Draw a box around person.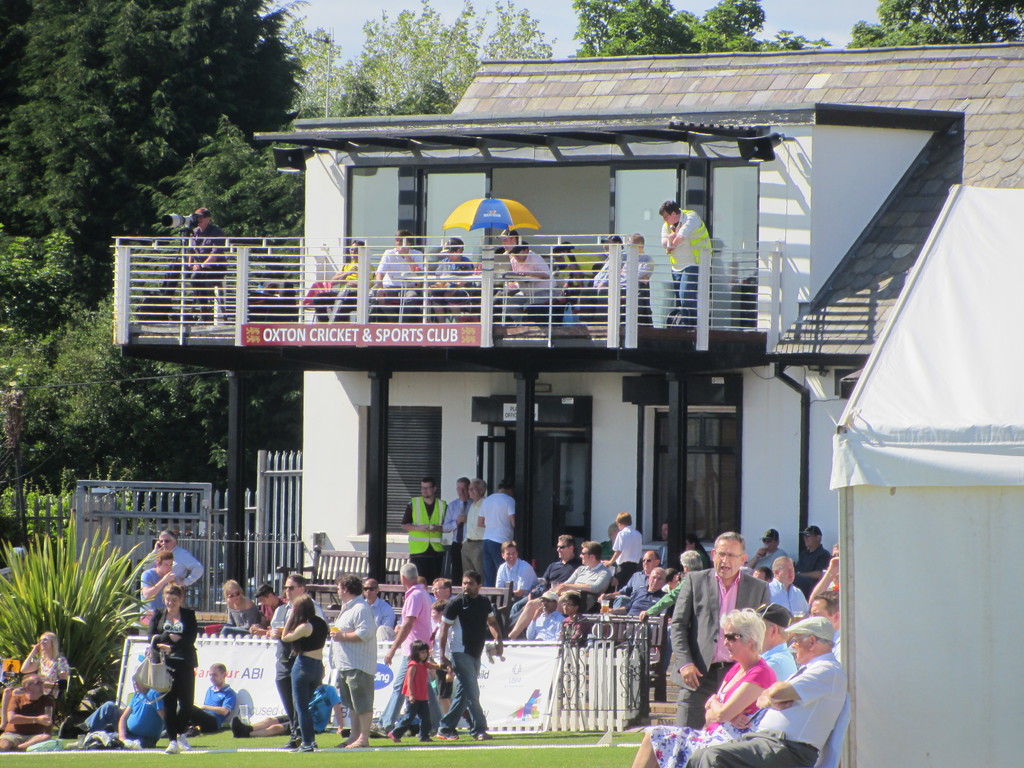
{"left": 158, "top": 664, "right": 234, "bottom": 734}.
